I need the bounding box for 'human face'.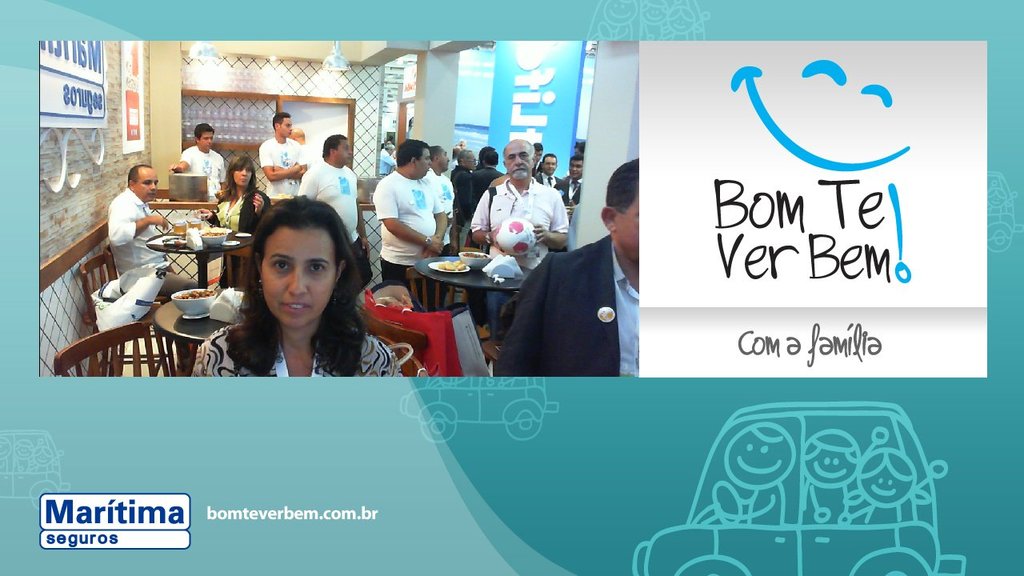
Here it is: crop(279, 115, 293, 139).
